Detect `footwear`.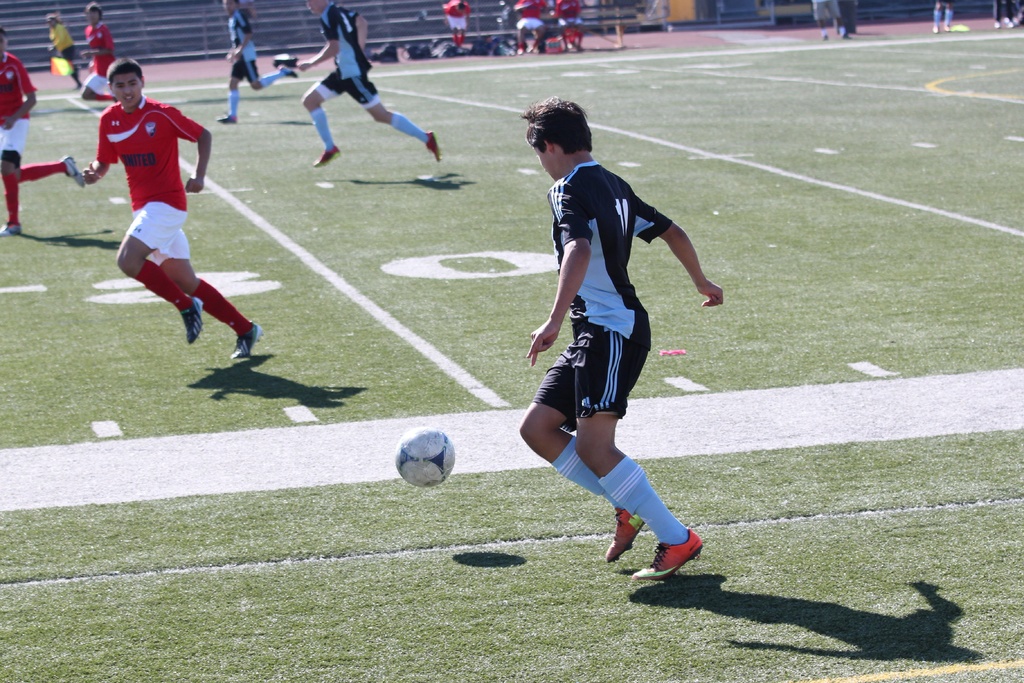
Detected at 232, 327, 264, 361.
